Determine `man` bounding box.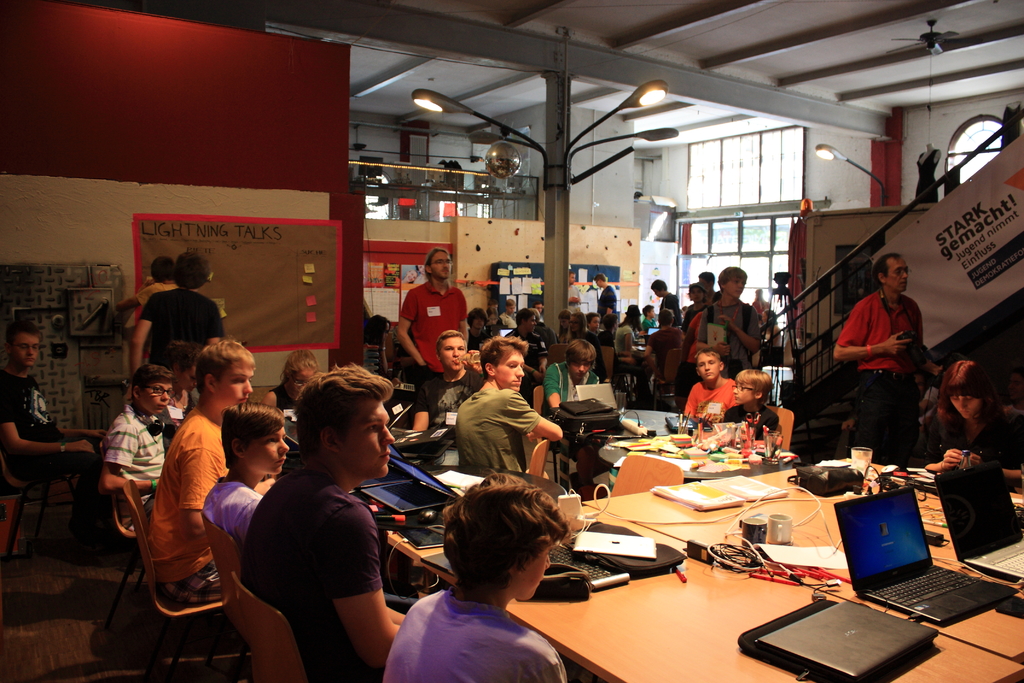
Determined: x1=564 y1=269 x2=584 y2=313.
